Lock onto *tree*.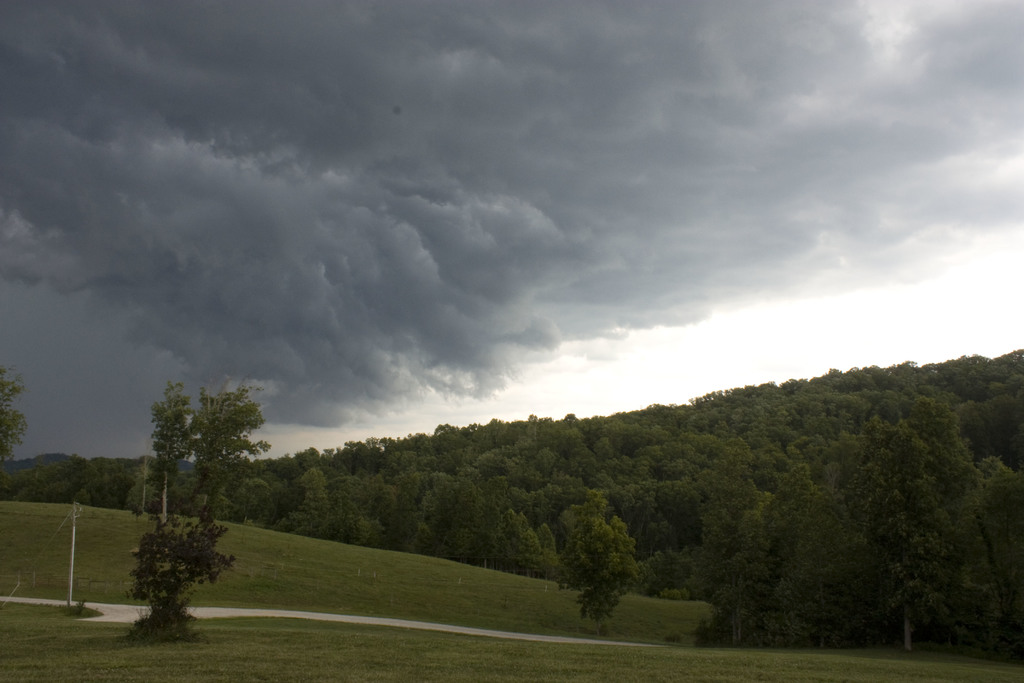
Locked: {"left": 141, "top": 377, "right": 211, "bottom": 521}.
